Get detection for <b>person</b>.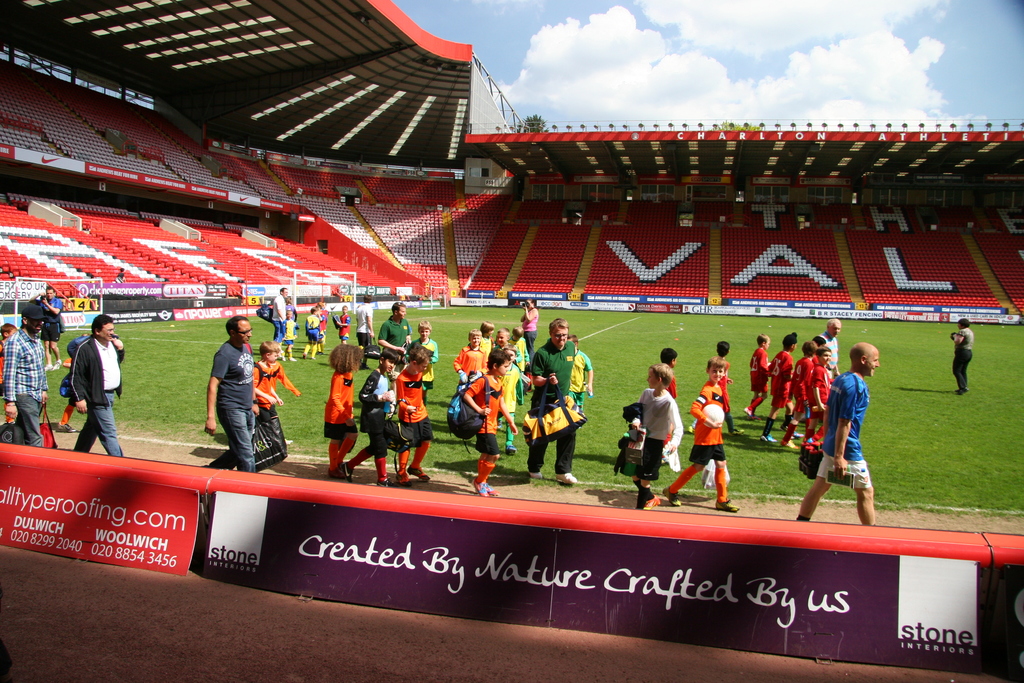
Detection: left=387, top=336, right=435, bottom=484.
